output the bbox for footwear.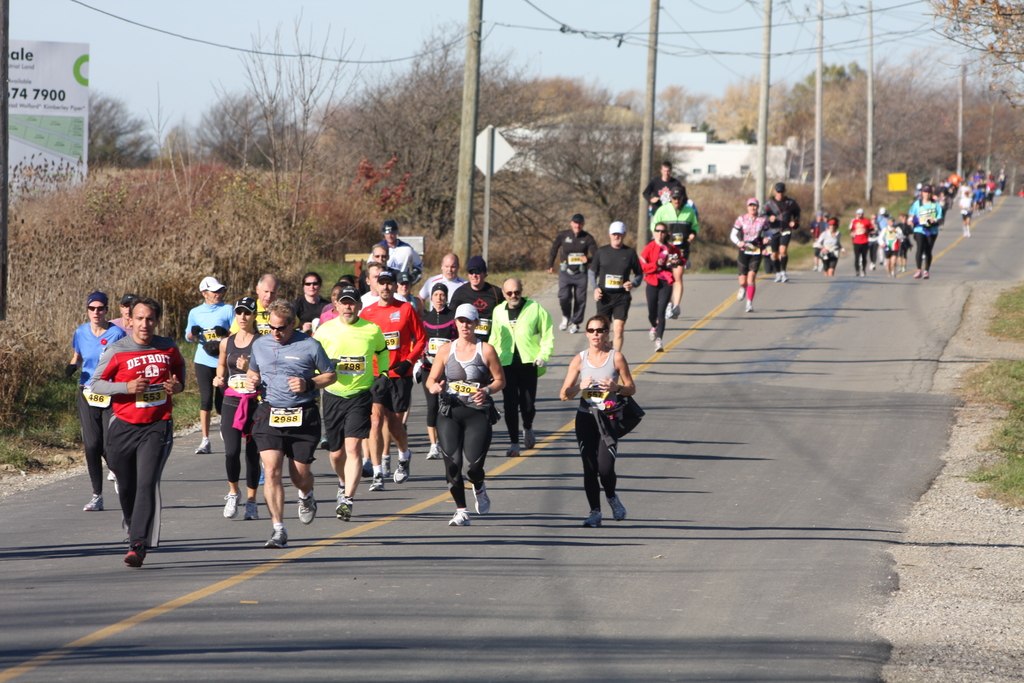
(left=922, top=269, right=930, bottom=279).
